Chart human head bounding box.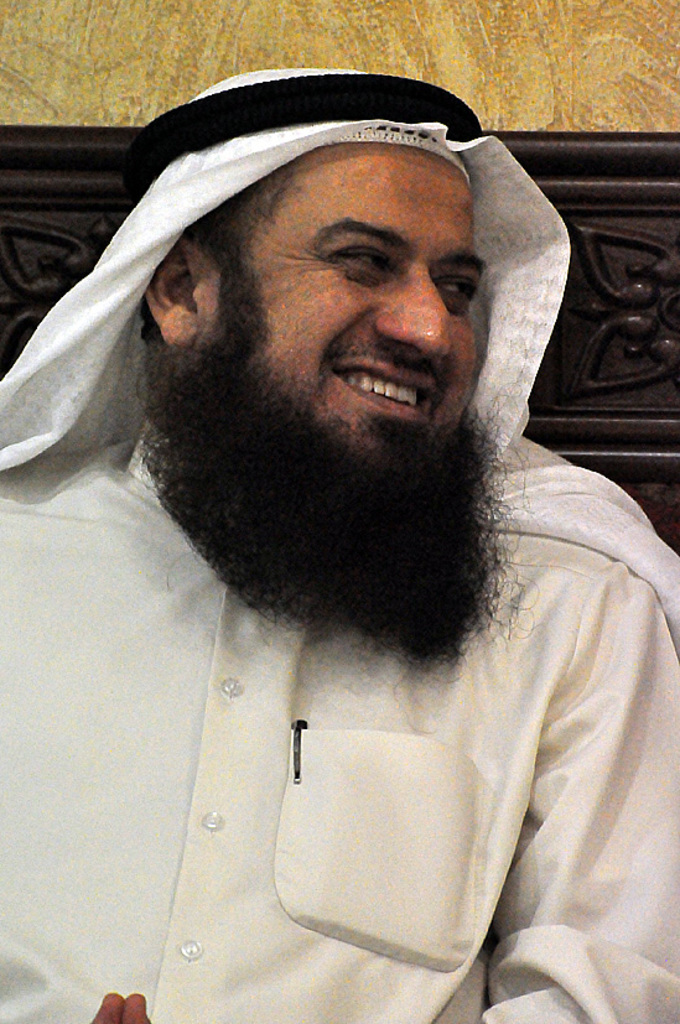
Charted: (160, 135, 547, 505).
